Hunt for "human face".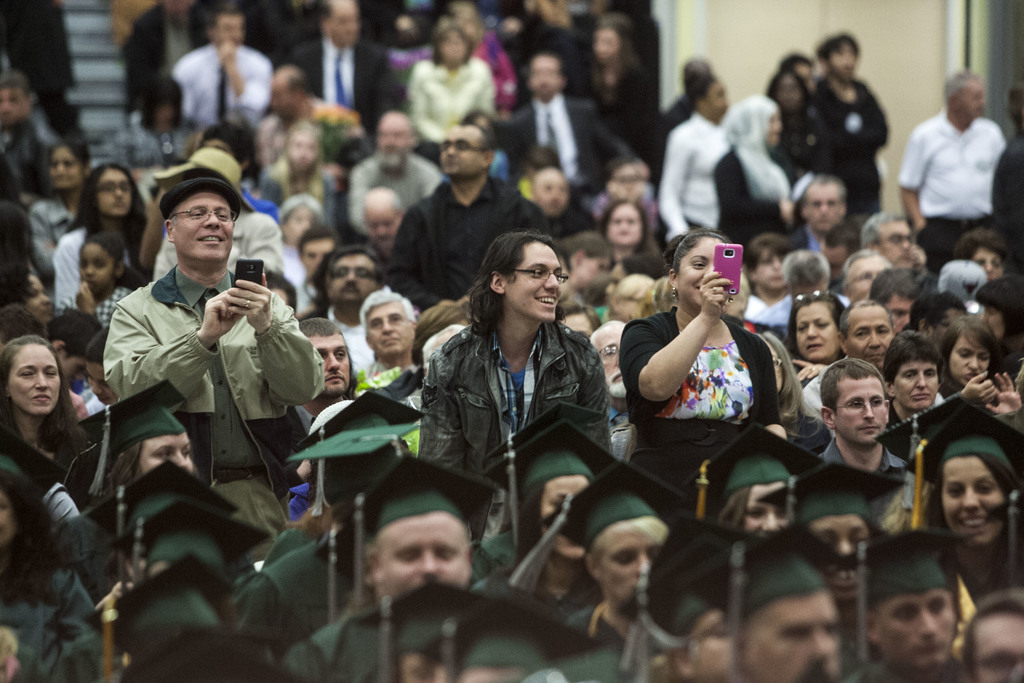
Hunted down at x1=796, y1=299, x2=833, y2=361.
